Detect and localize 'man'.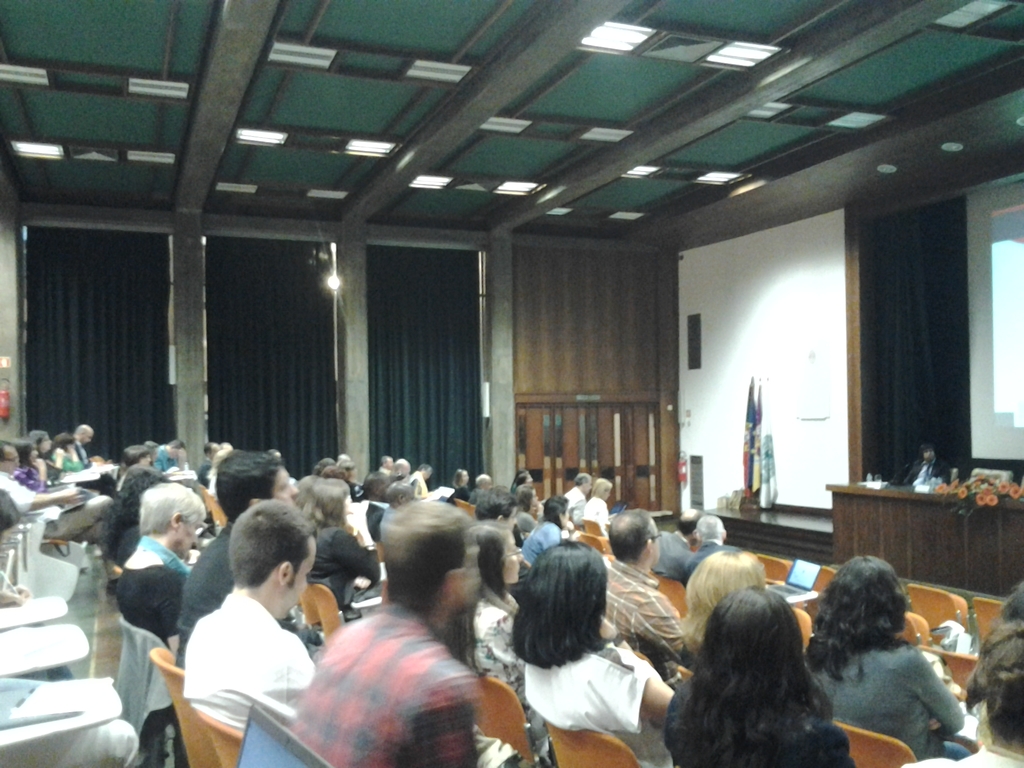
Localized at x1=600 y1=507 x2=700 y2=688.
